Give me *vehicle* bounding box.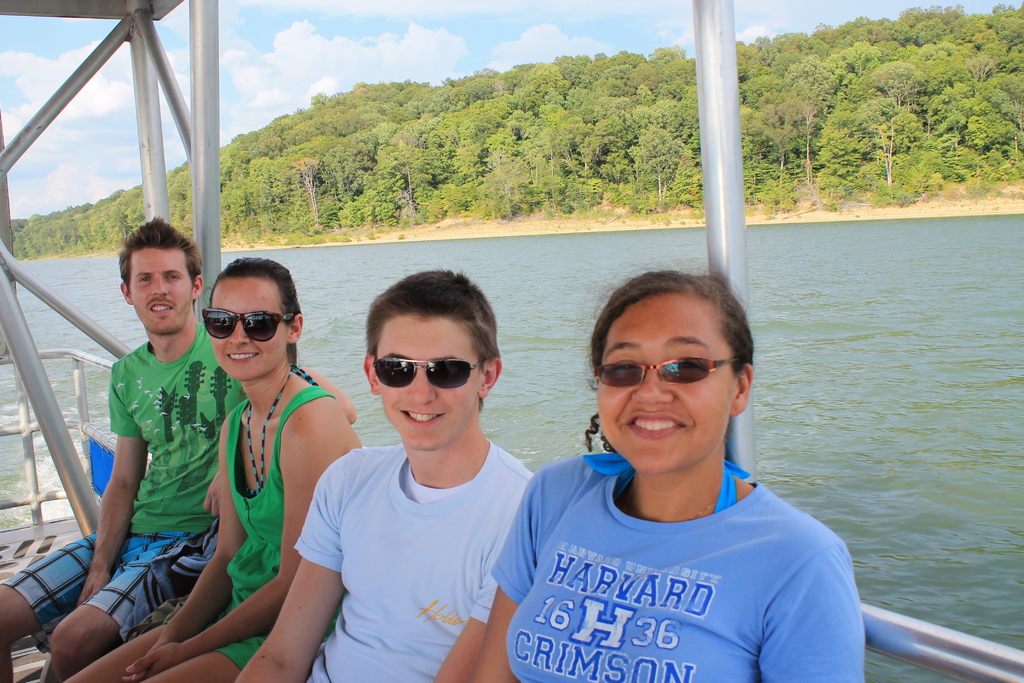
(left=0, top=0, right=1023, bottom=682).
